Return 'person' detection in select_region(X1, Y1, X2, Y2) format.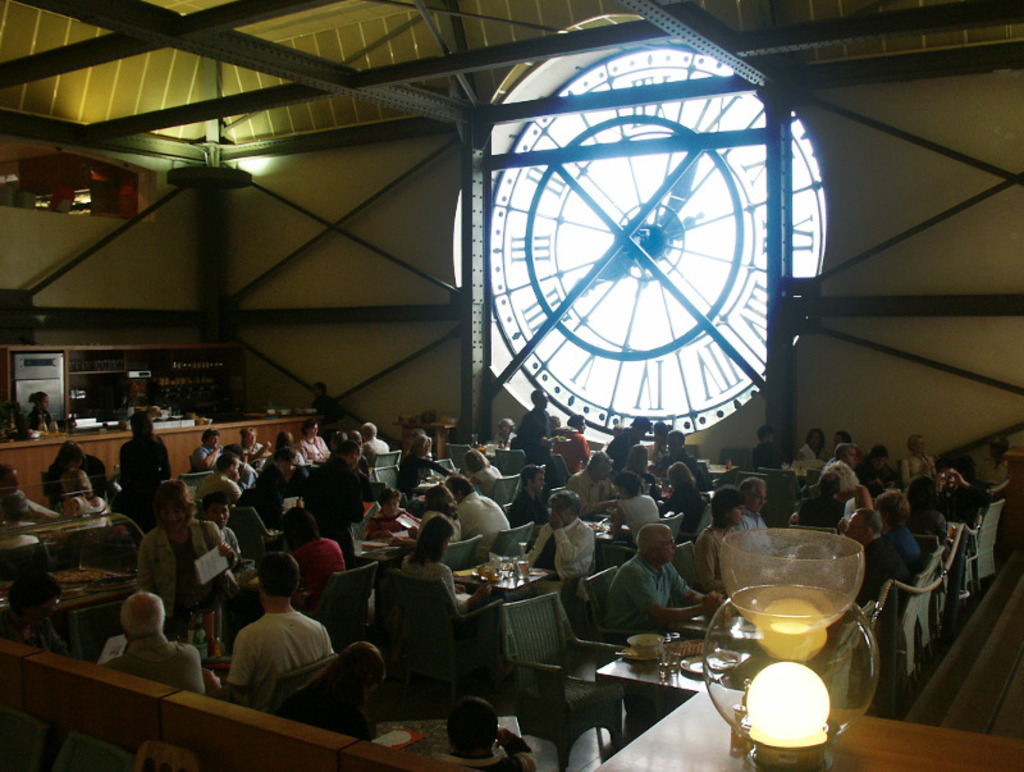
select_region(524, 490, 598, 586).
